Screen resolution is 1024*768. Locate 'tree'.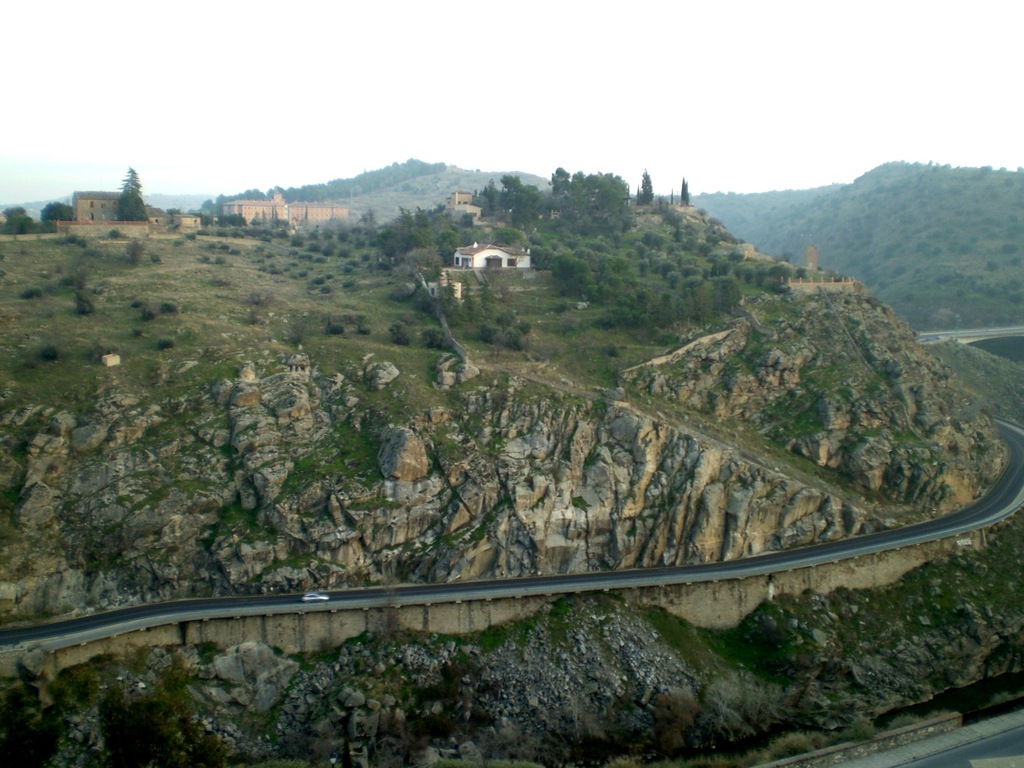
[x1=338, y1=231, x2=347, y2=244].
